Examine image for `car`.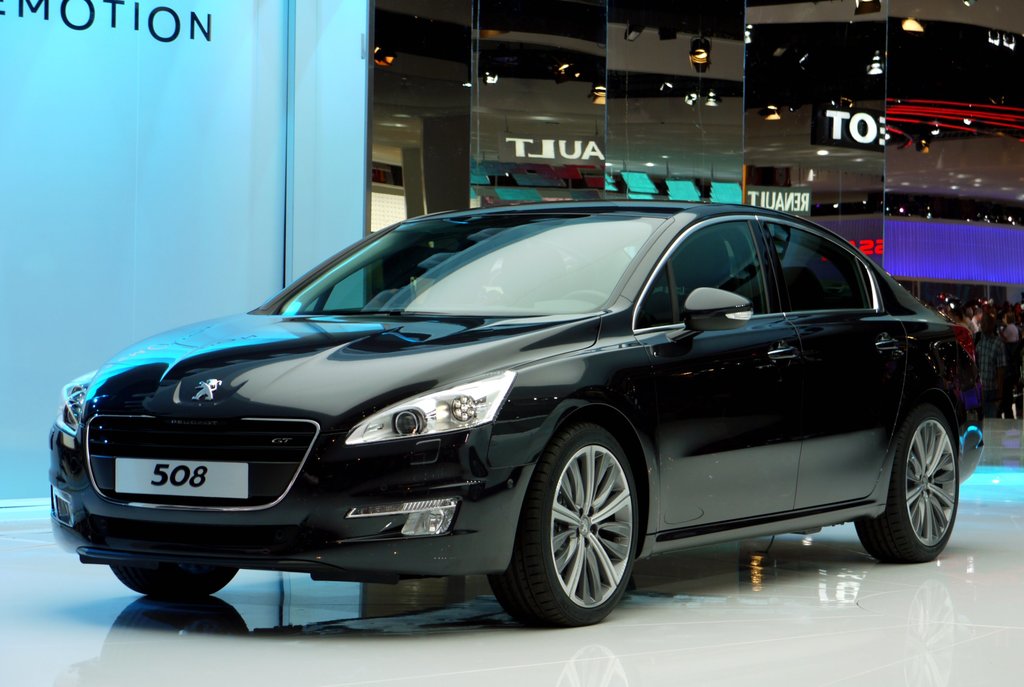
Examination result: 42,195,994,631.
